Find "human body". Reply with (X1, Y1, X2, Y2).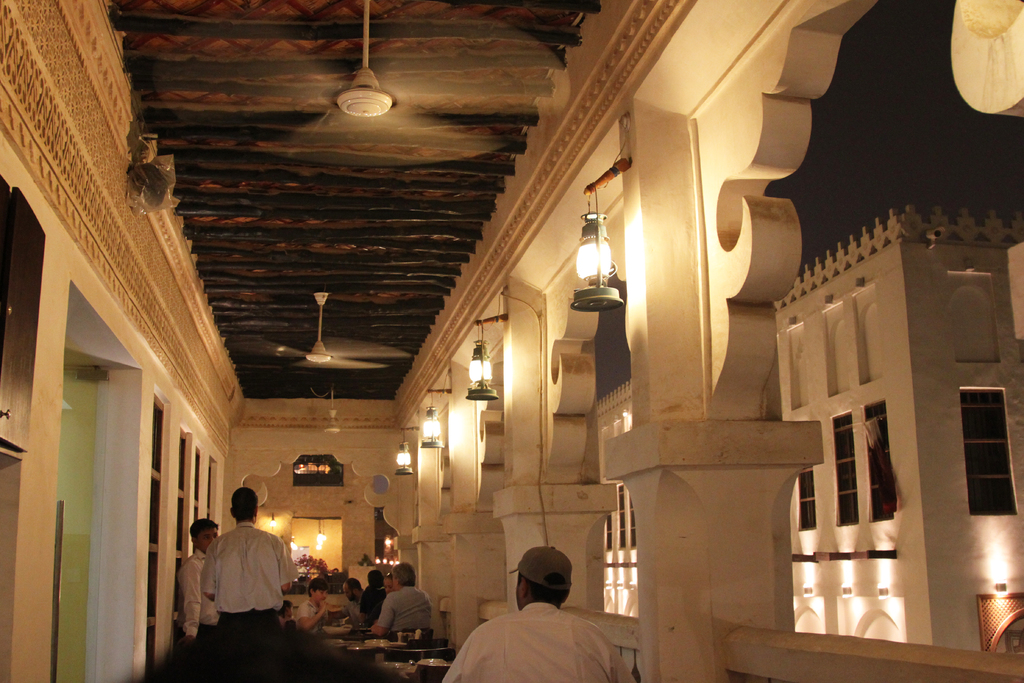
(173, 514, 222, 657).
